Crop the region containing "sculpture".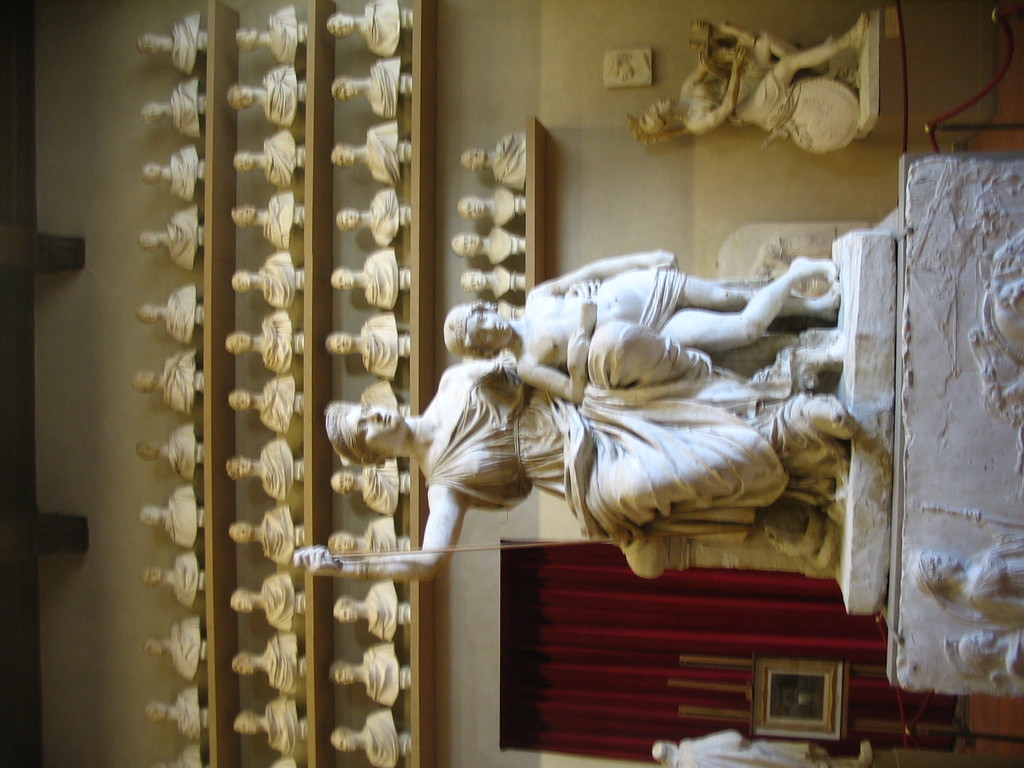
Crop region: x1=464 y1=179 x2=531 y2=243.
